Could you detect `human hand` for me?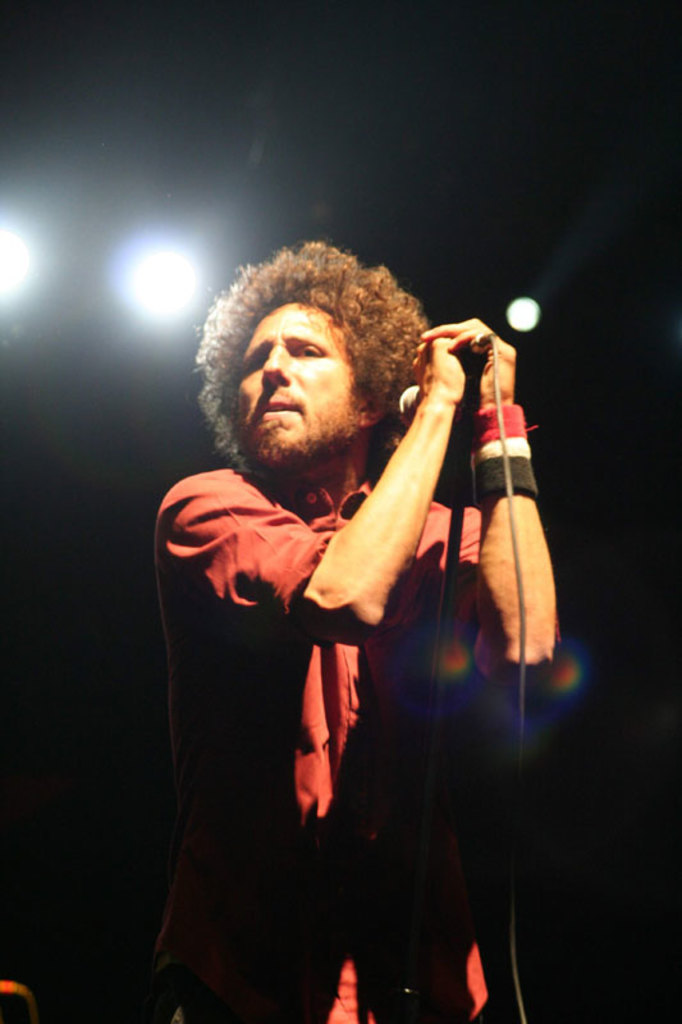
Detection result: region(386, 319, 521, 468).
